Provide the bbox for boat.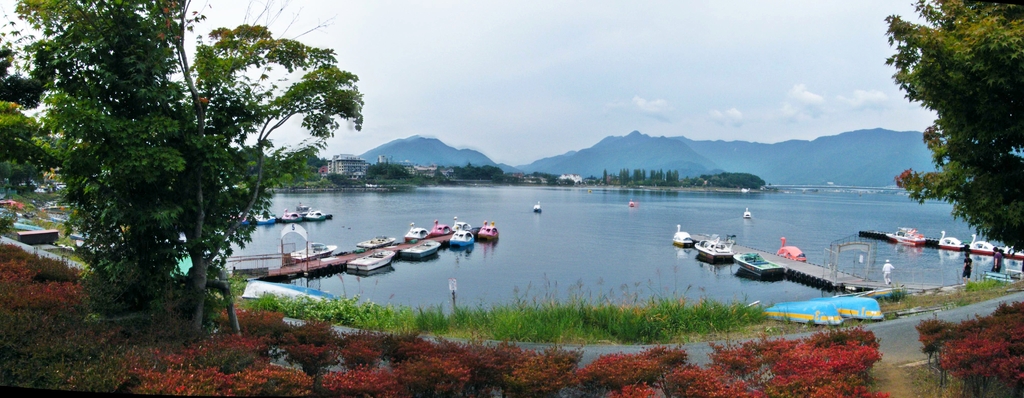
pyautogui.locateOnScreen(349, 252, 397, 276).
